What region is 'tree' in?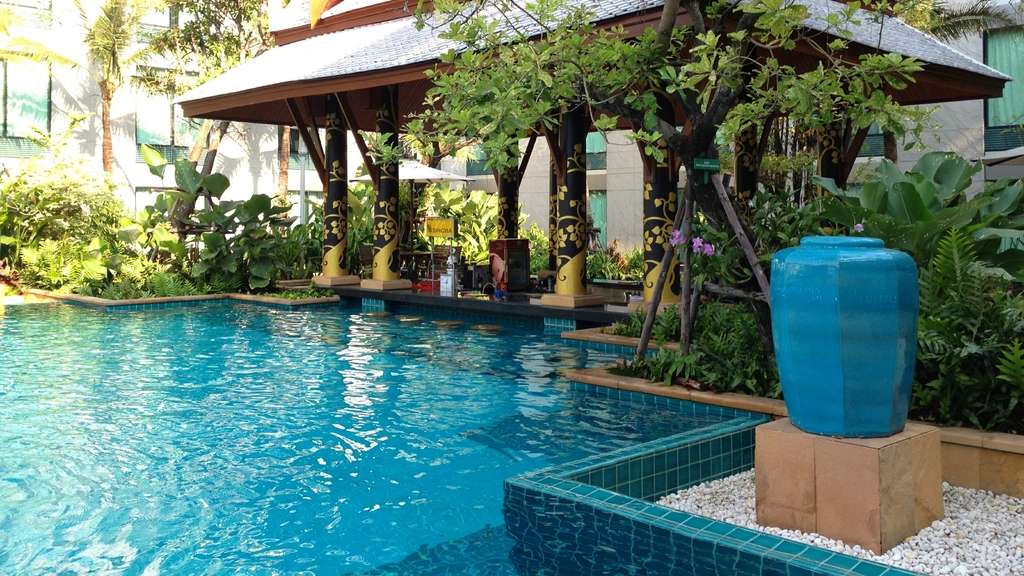
134, 0, 270, 246.
